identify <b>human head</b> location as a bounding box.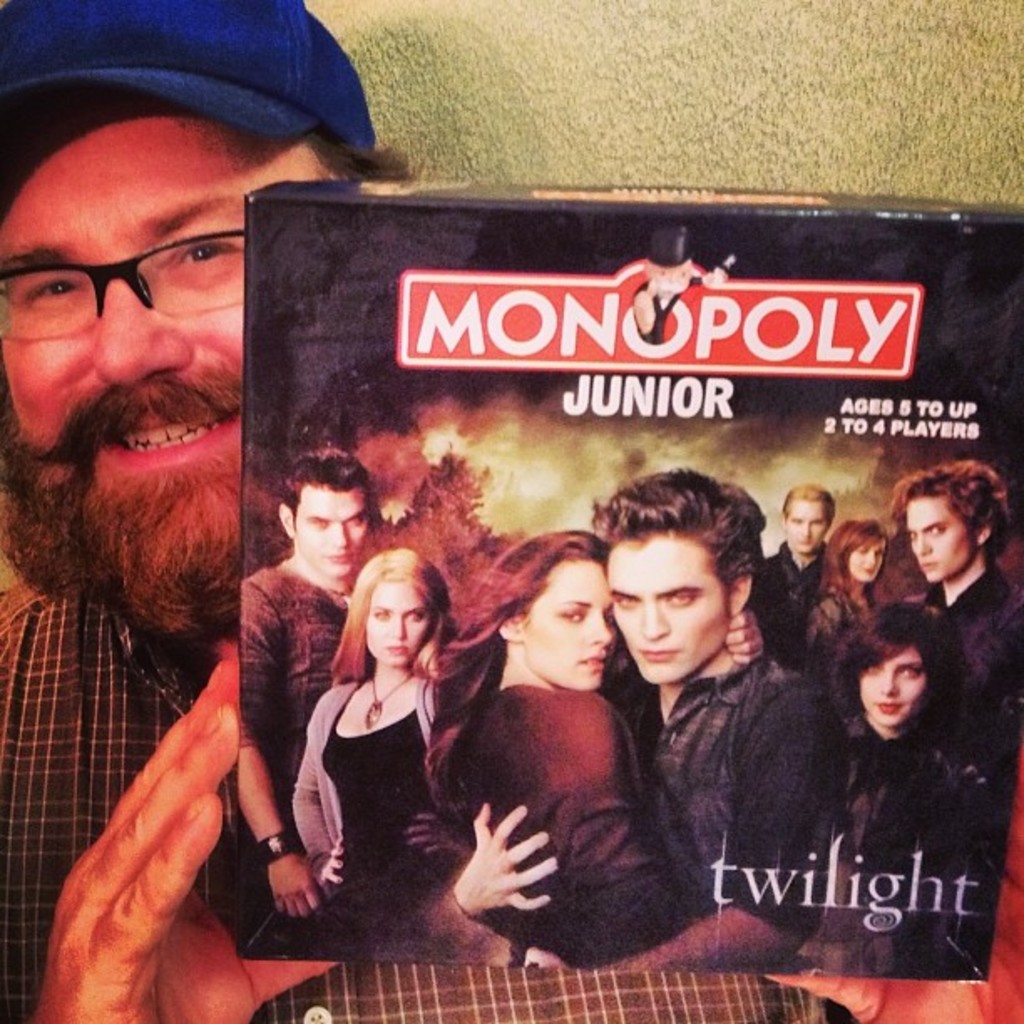
[x1=273, y1=443, x2=373, y2=584].
